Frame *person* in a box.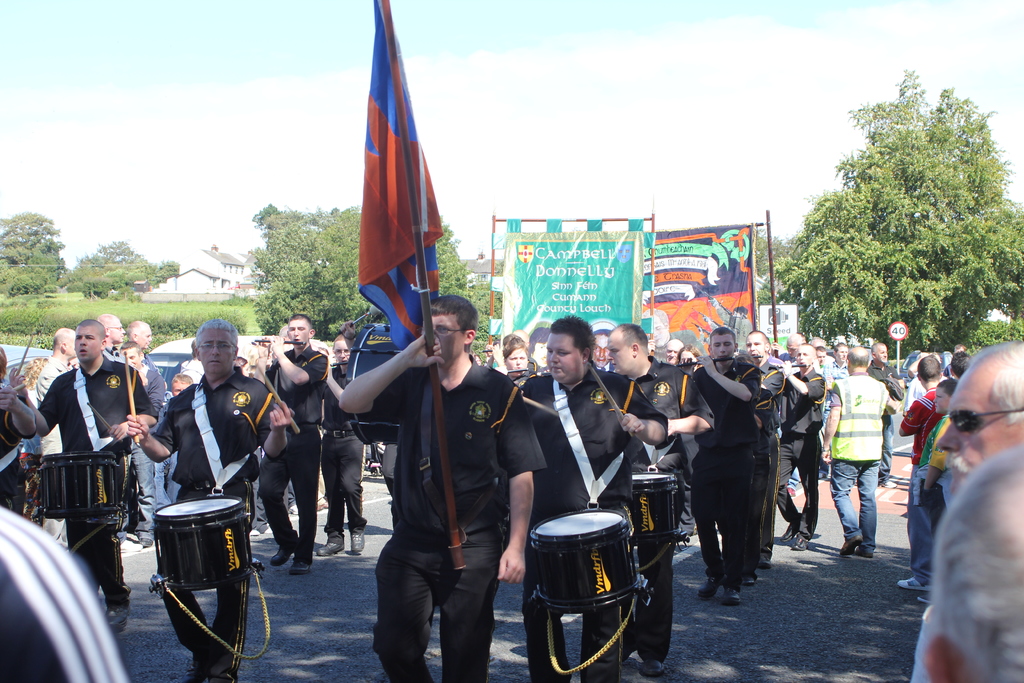
Rect(169, 372, 195, 395).
